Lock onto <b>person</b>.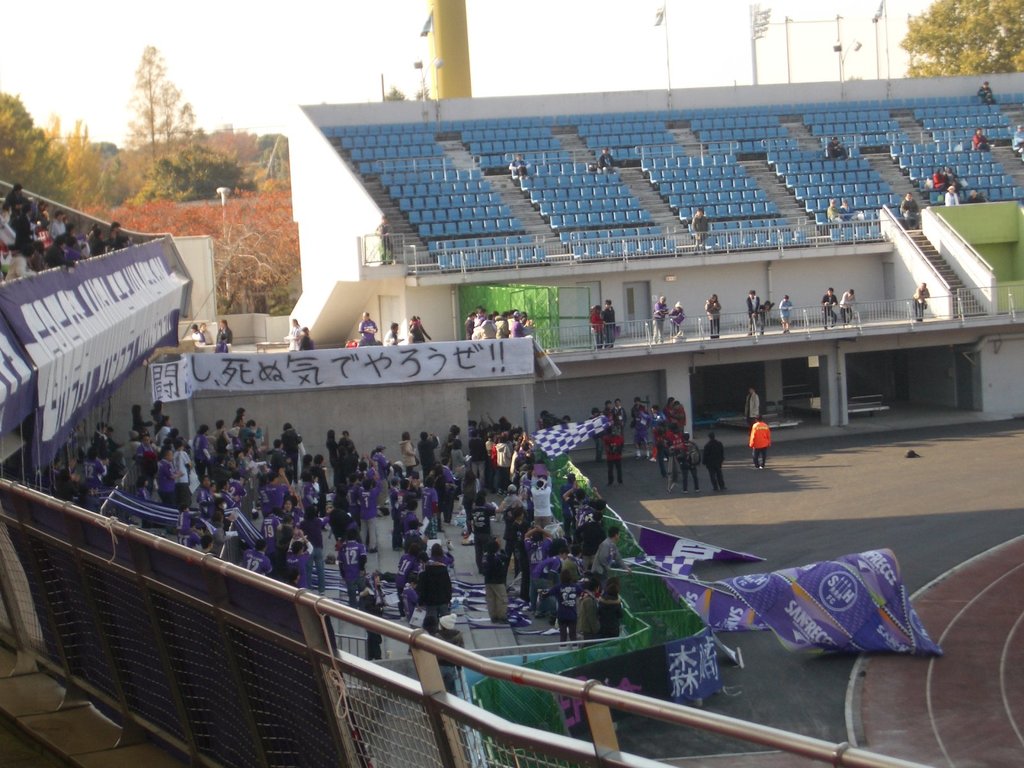
Locked: Rect(908, 282, 934, 321).
